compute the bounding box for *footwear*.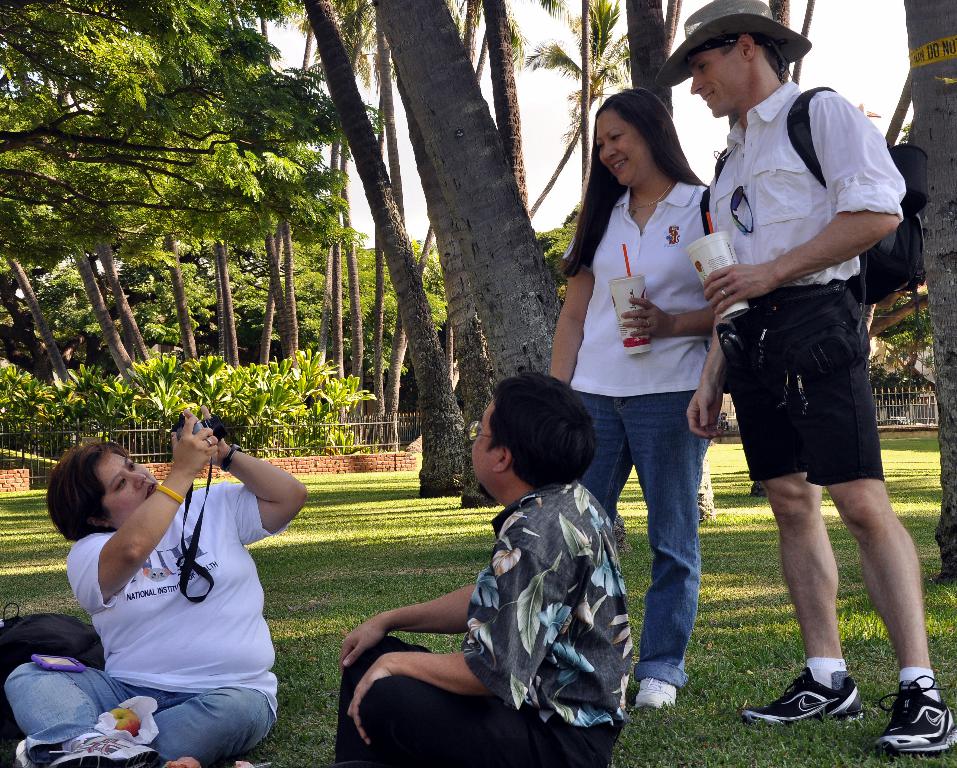
(x1=868, y1=672, x2=956, y2=757).
